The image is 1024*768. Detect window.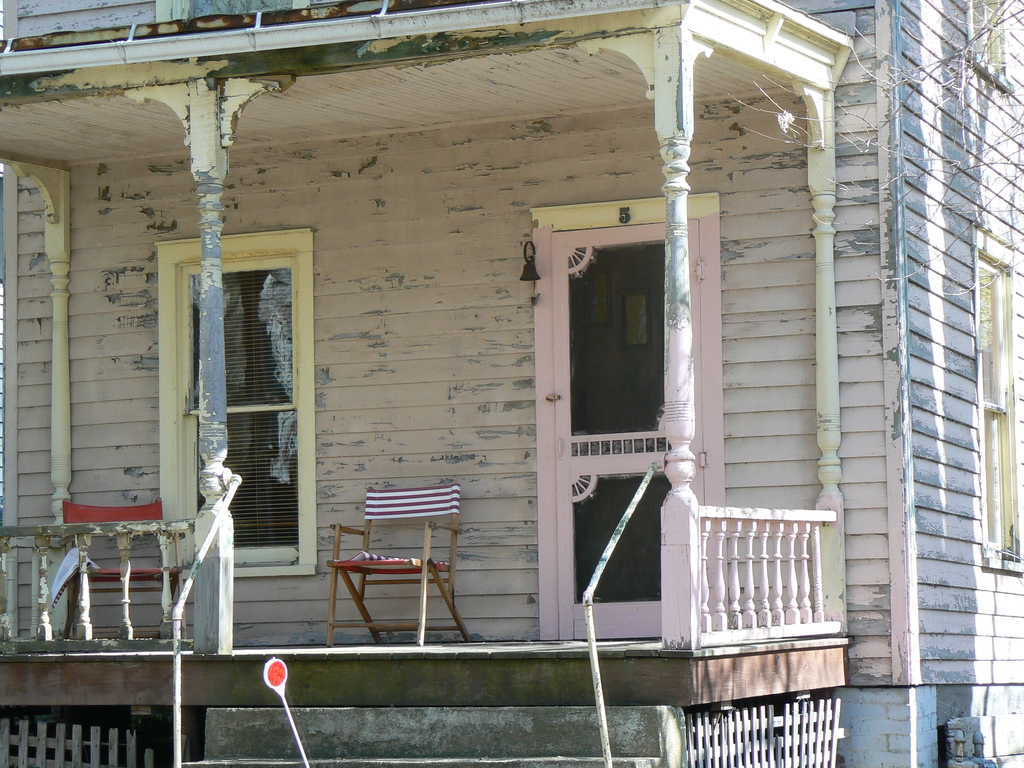
Detection: crop(527, 200, 720, 637).
